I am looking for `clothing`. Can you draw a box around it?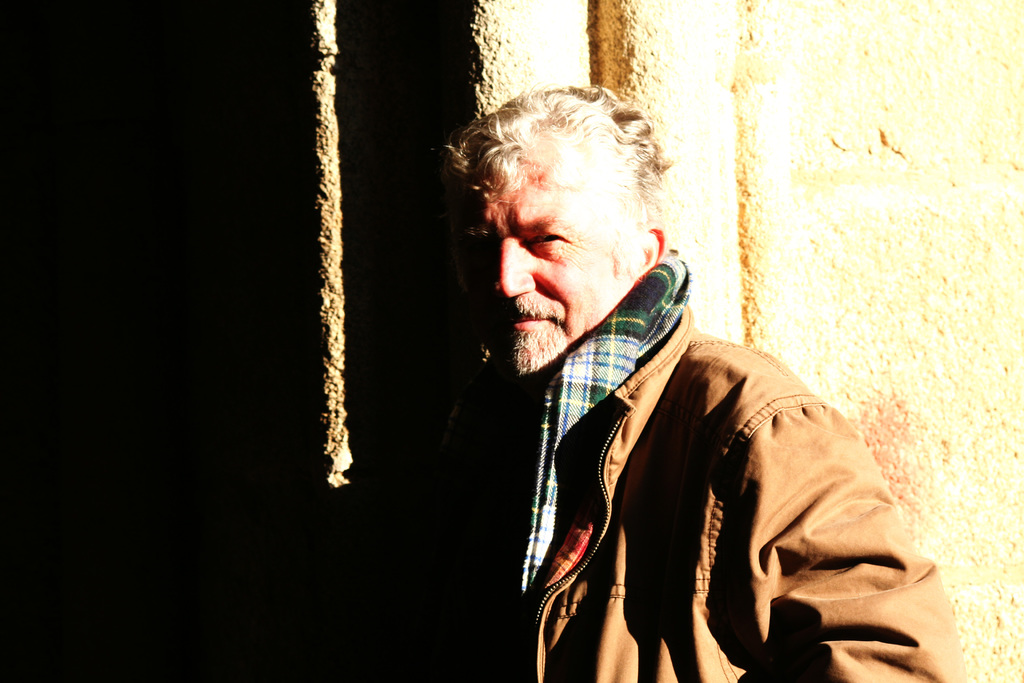
Sure, the bounding box is {"x1": 364, "y1": 257, "x2": 979, "y2": 682}.
